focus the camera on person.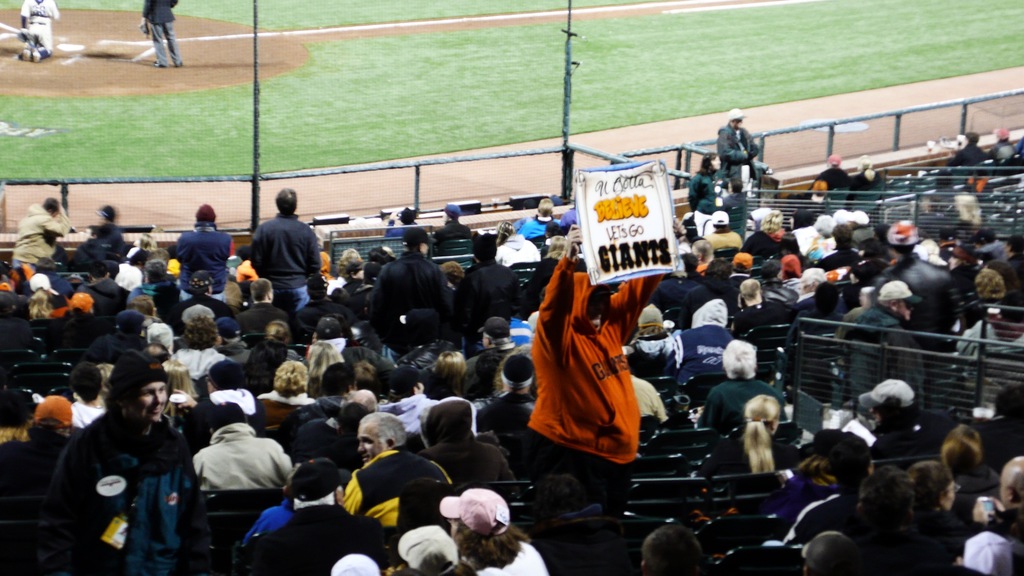
Focus region: left=538, top=234, right=564, bottom=259.
